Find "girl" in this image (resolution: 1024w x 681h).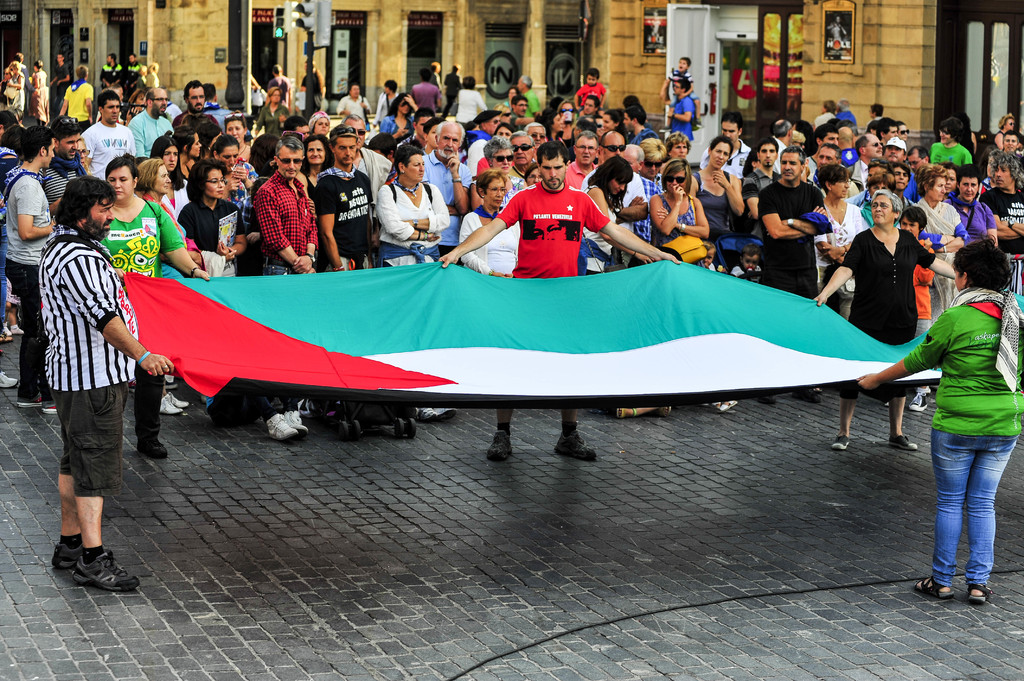
148/133/189/227.
